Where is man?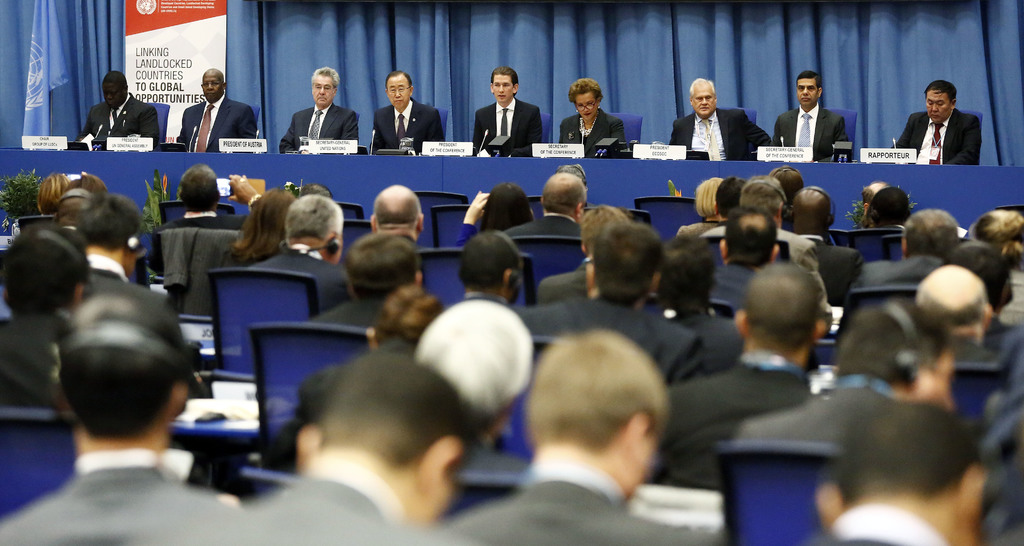
[366, 185, 423, 245].
